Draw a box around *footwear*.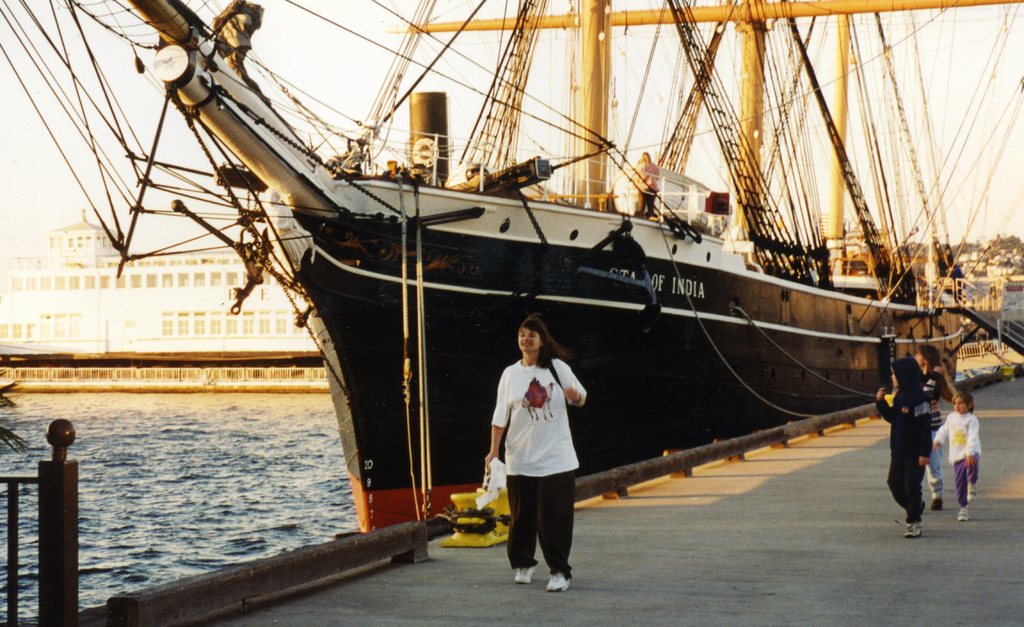
(512,557,531,589).
